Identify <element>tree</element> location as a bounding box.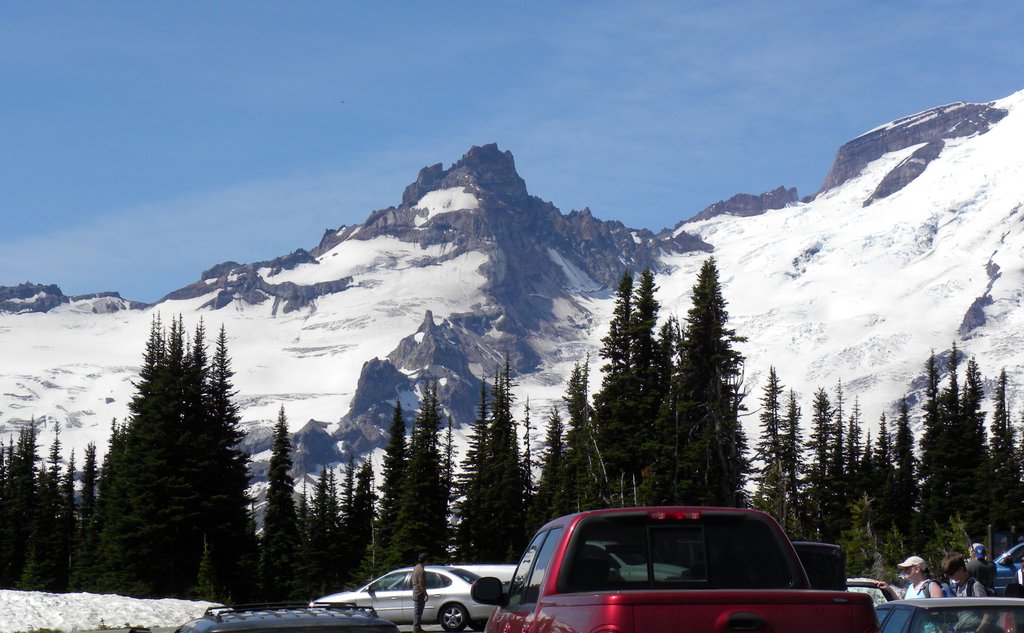
detection(913, 353, 948, 518).
